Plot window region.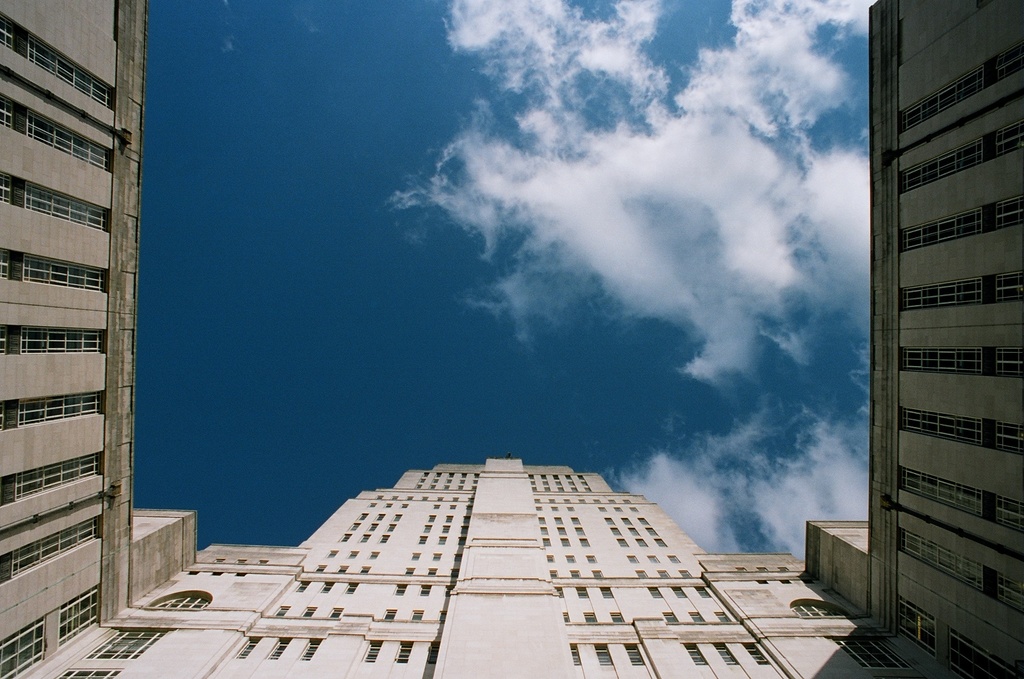
Plotted at box=[367, 500, 375, 507].
